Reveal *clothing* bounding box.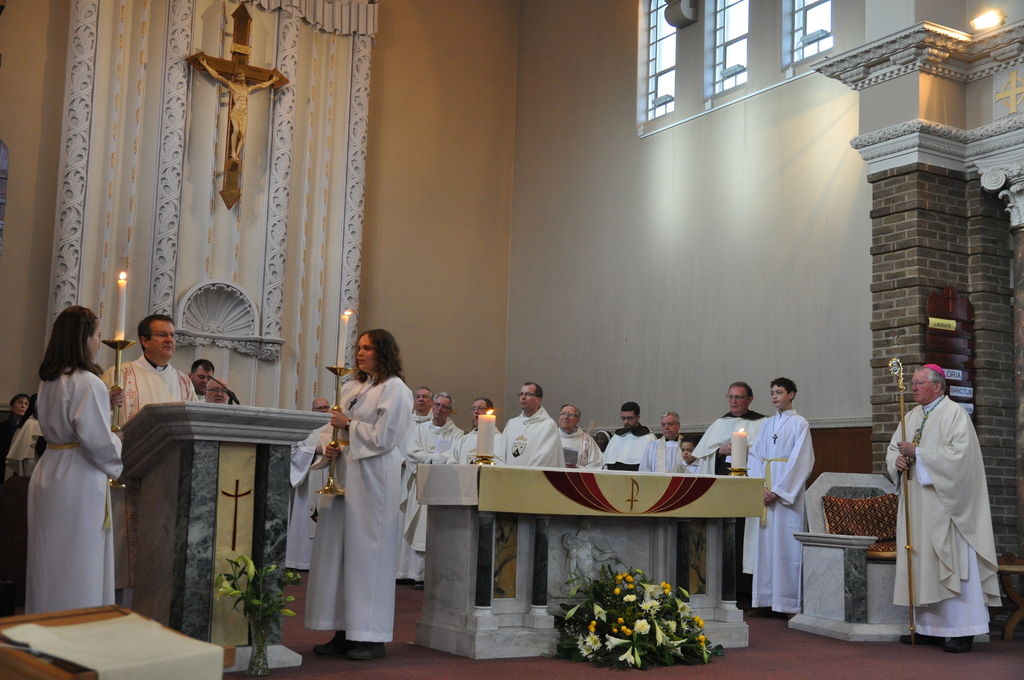
Revealed: x1=301, y1=373, x2=415, y2=643.
